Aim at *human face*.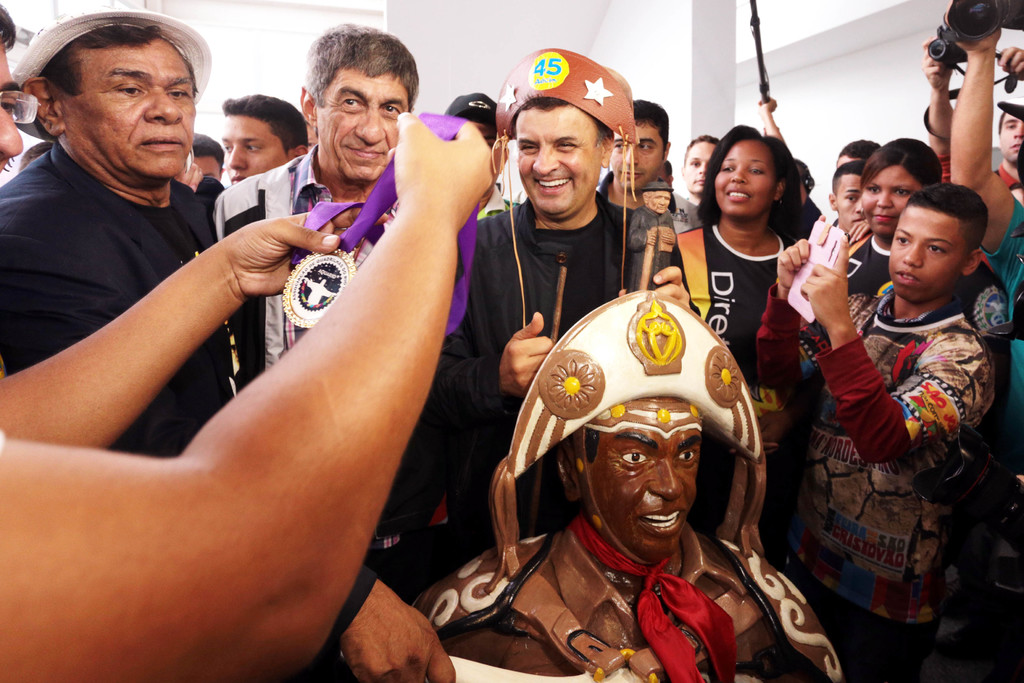
Aimed at <region>0, 37, 24, 175</region>.
